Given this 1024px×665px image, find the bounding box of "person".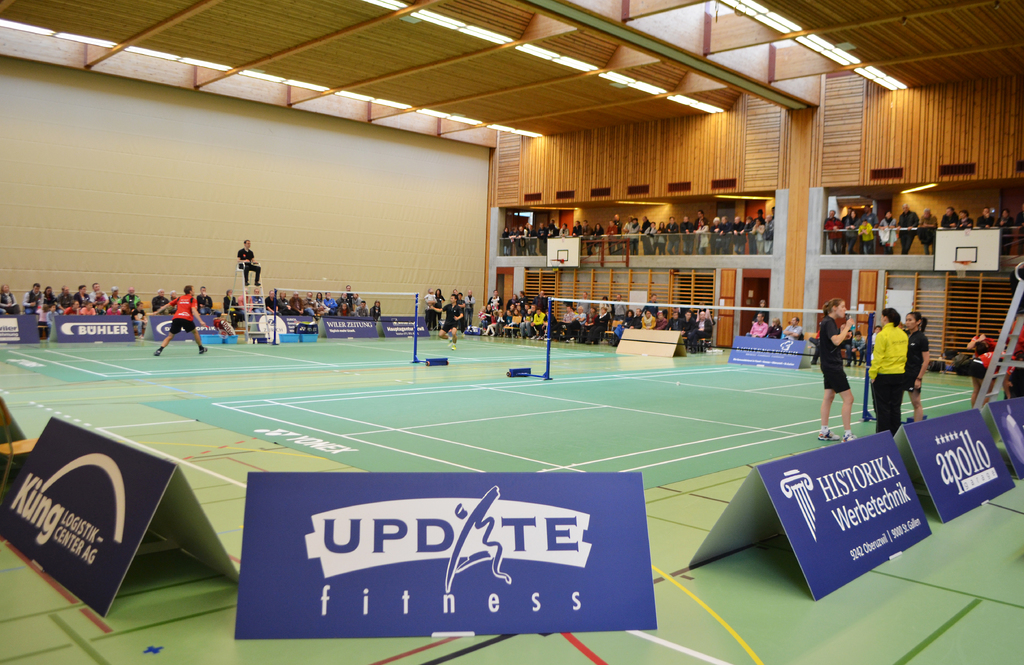
[232,240,268,287].
